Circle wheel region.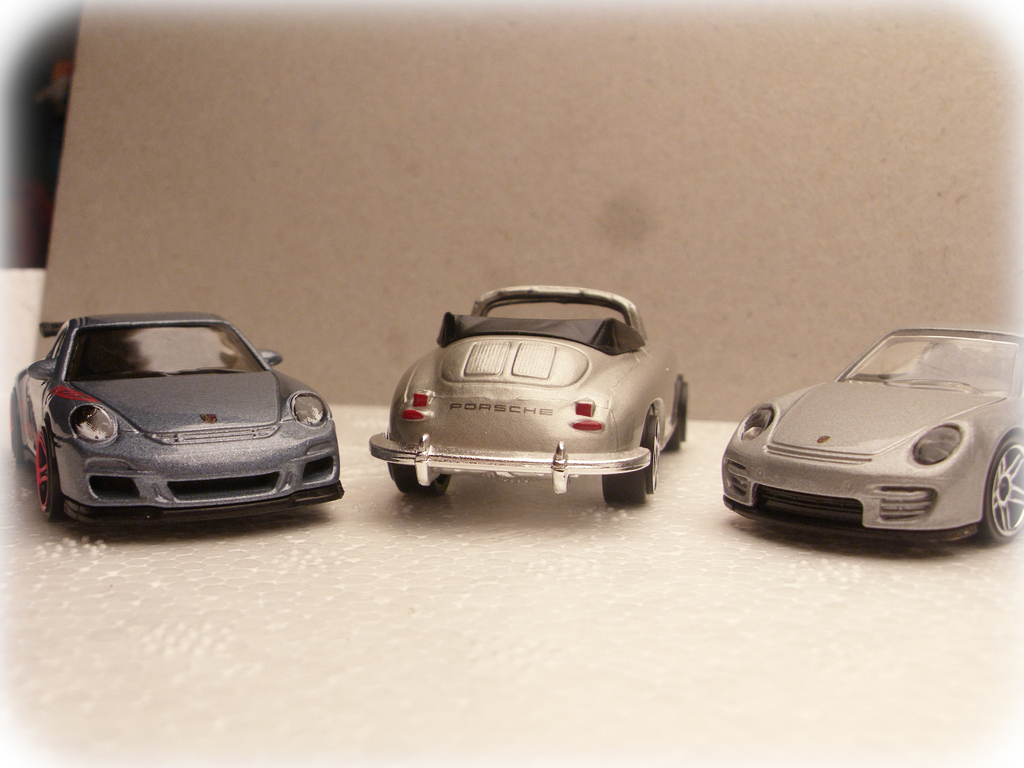
Region: bbox=[385, 461, 451, 502].
